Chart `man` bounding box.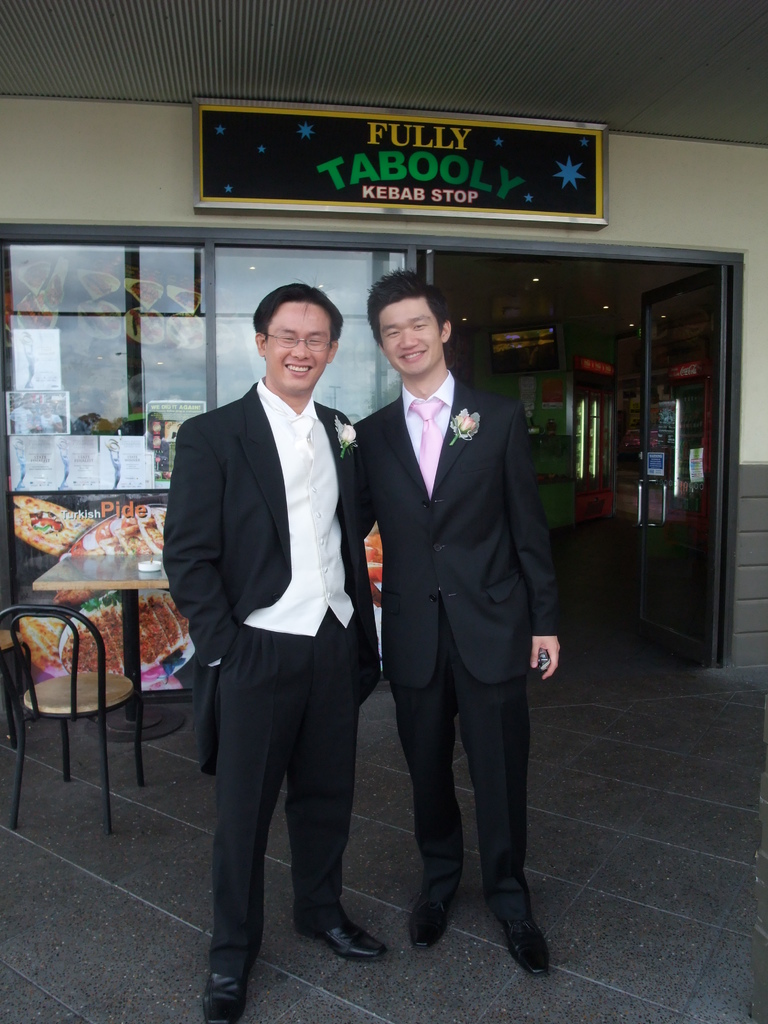
Charted: <bbox>156, 266, 394, 980</bbox>.
